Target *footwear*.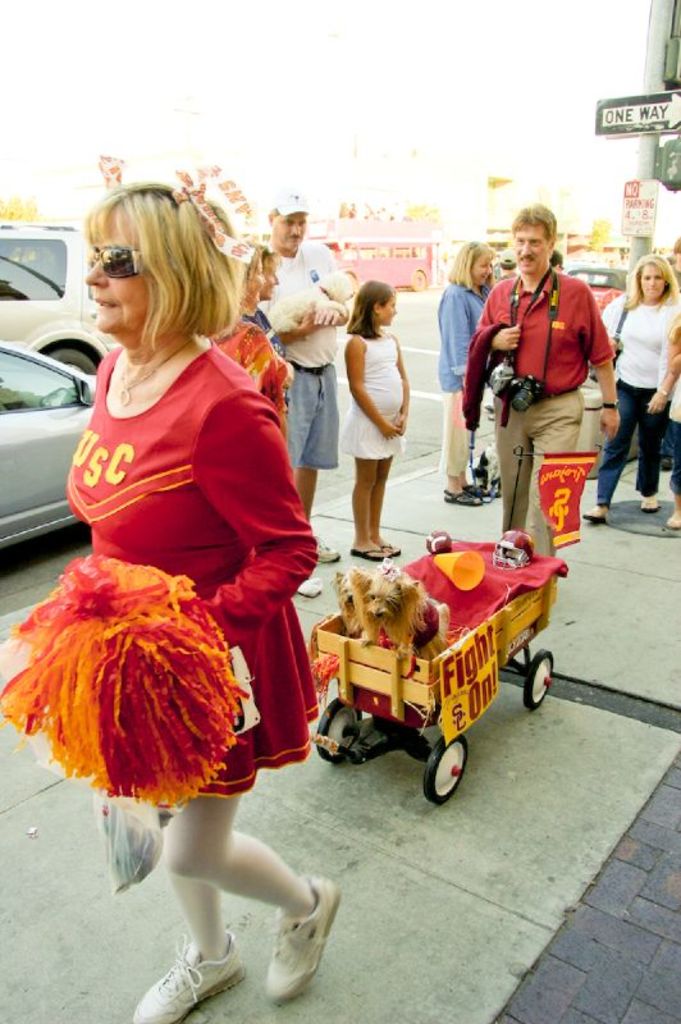
Target region: {"x1": 666, "y1": 513, "x2": 680, "y2": 527}.
